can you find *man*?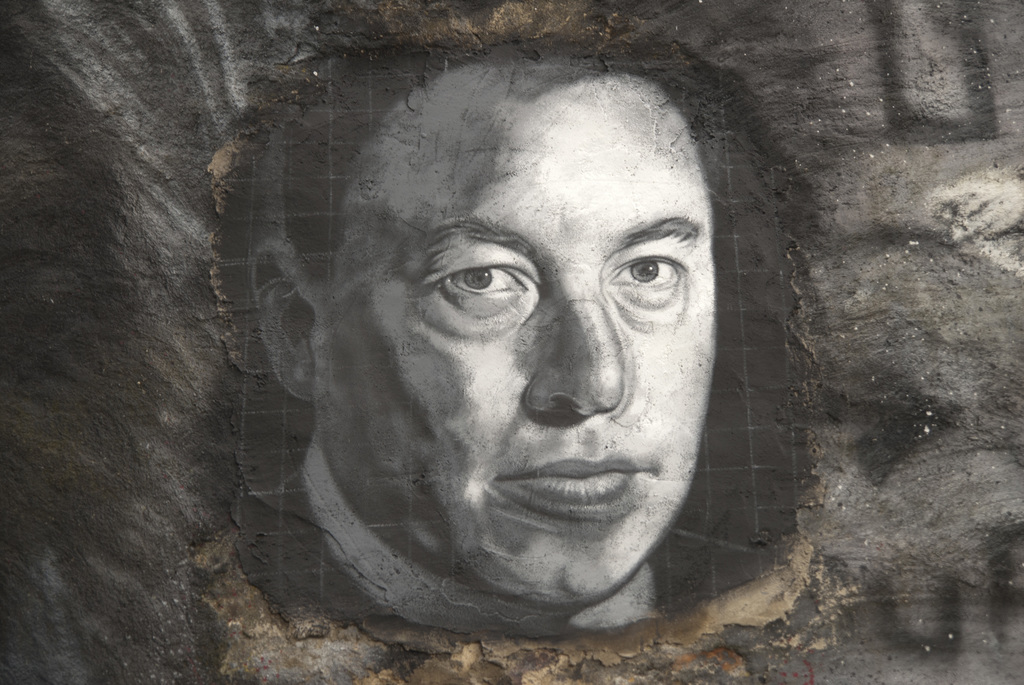
Yes, bounding box: detection(253, 43, 714, 635).
